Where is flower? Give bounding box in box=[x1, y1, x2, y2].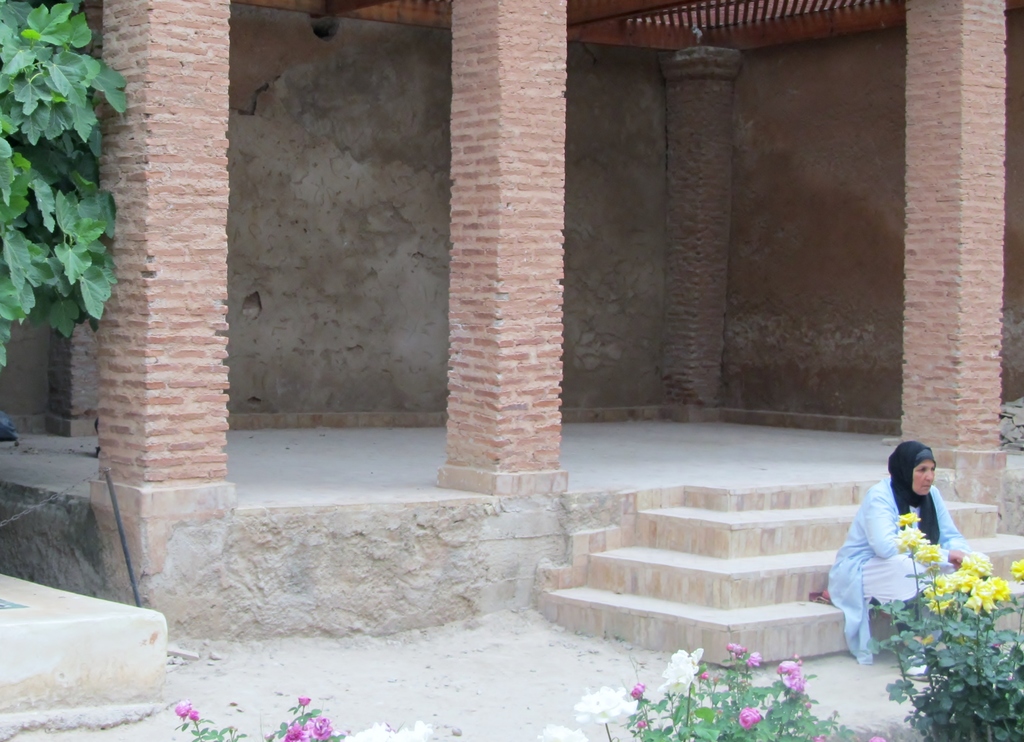
box=[344, 722, 433, 741].
